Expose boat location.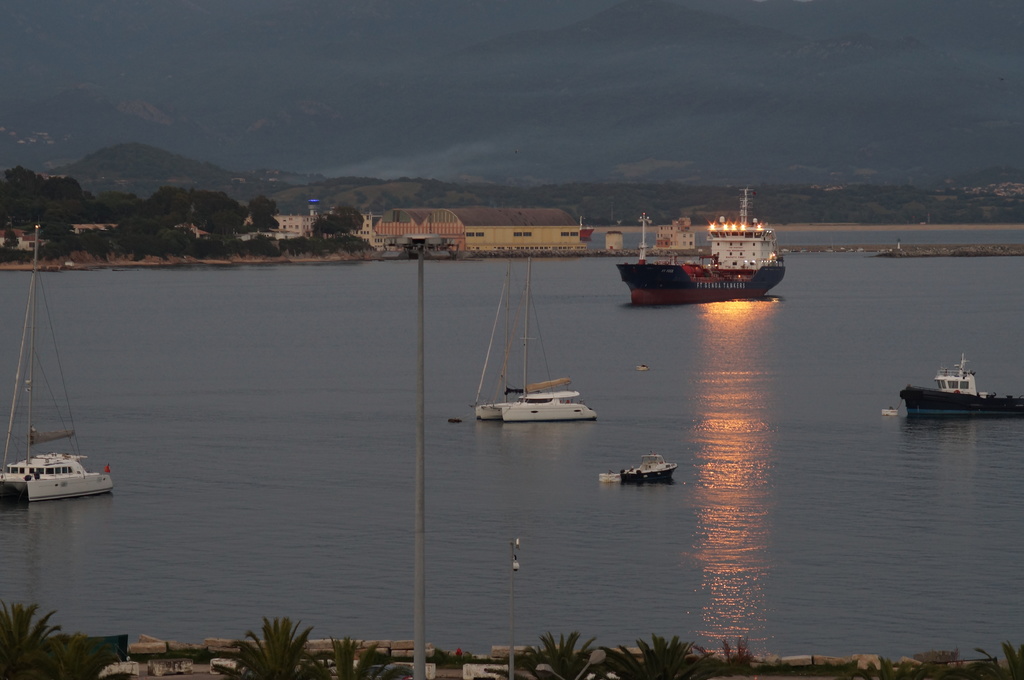
Exposed at bbox=[500, 256, 596, 424].
